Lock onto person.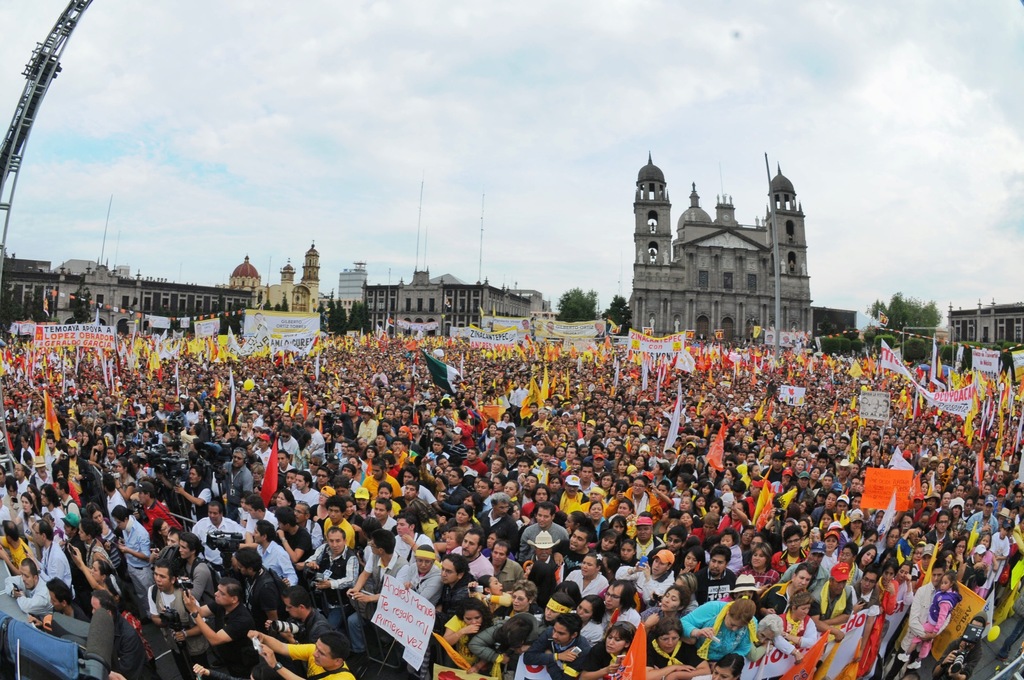
Locked: [left=54, top=478, right=86, bottom=521].
